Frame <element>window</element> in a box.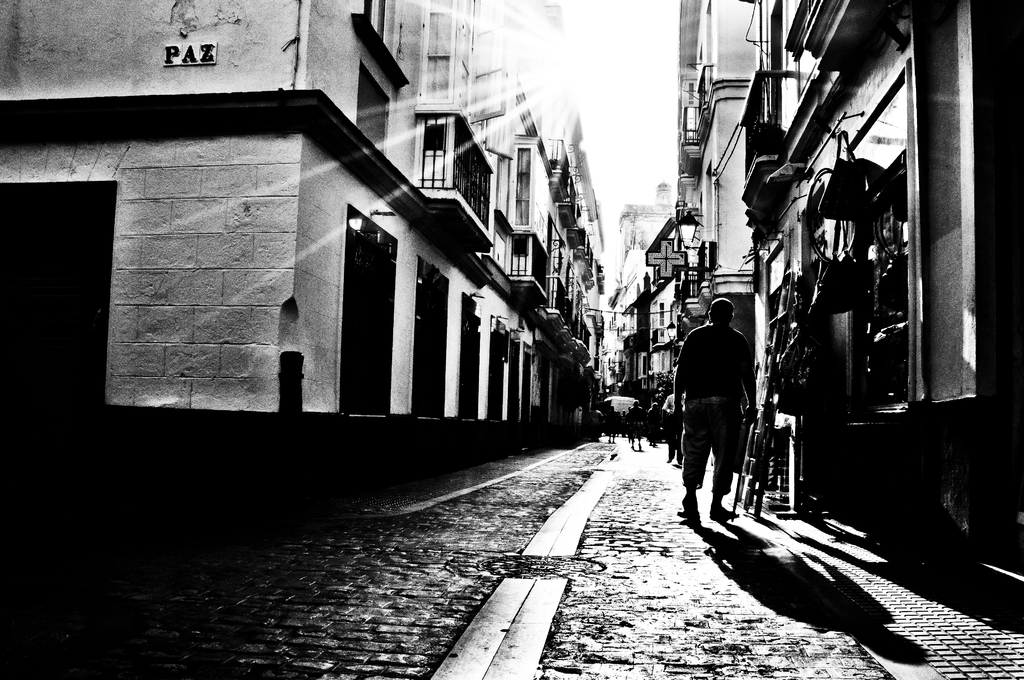
l=505, t=328, r=526, b=422.
